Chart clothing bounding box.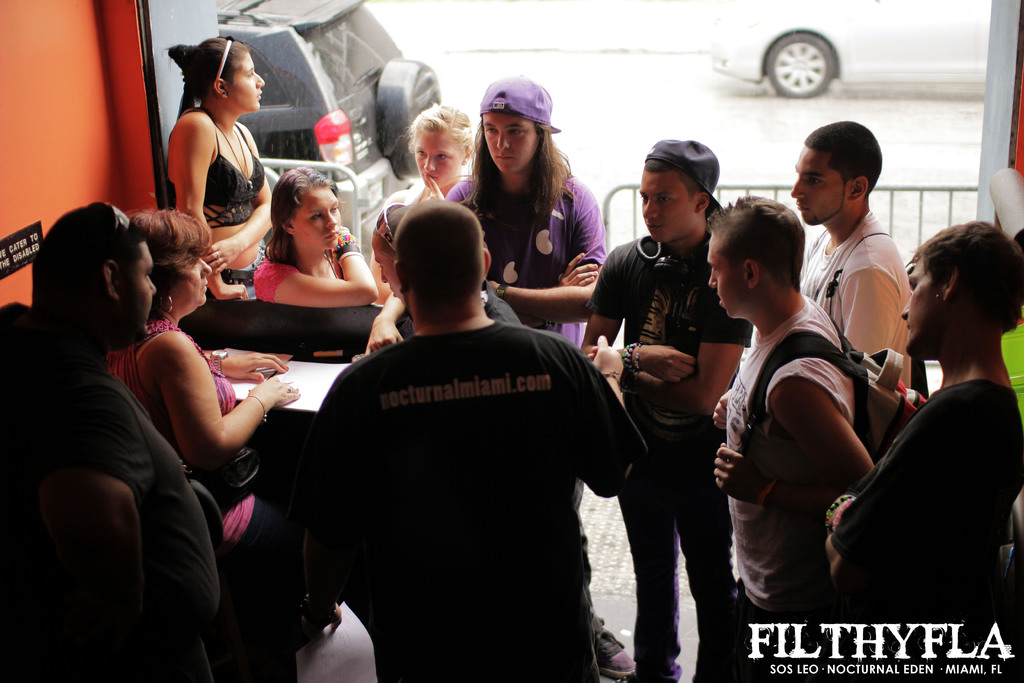
Charted: [104,315,301,560].
